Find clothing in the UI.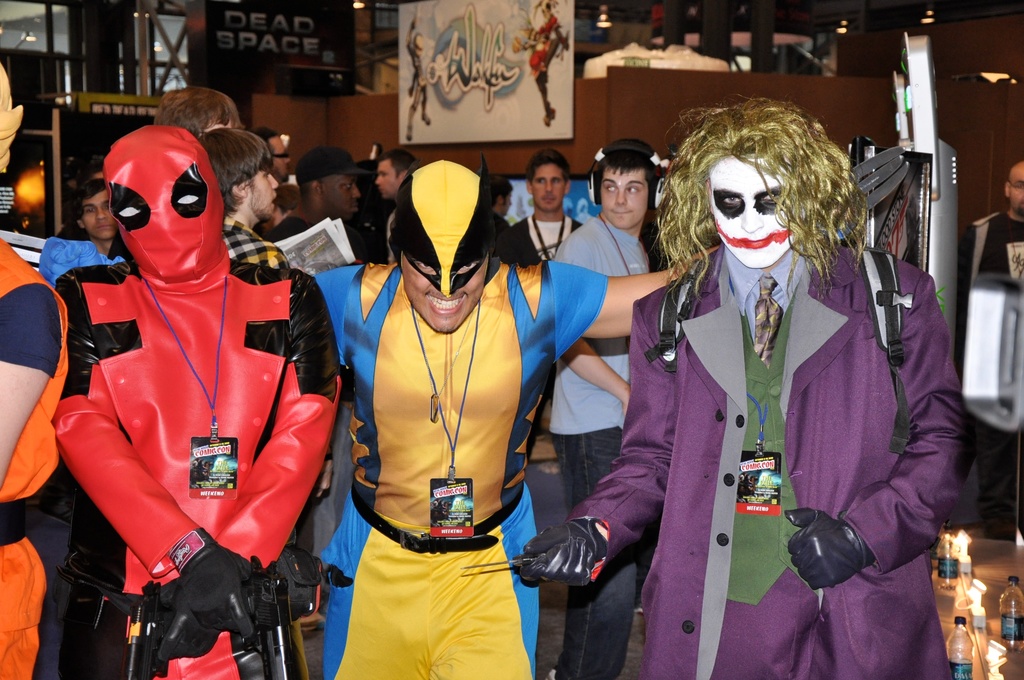
UI element at Rect(562, 227, 961, 679).
